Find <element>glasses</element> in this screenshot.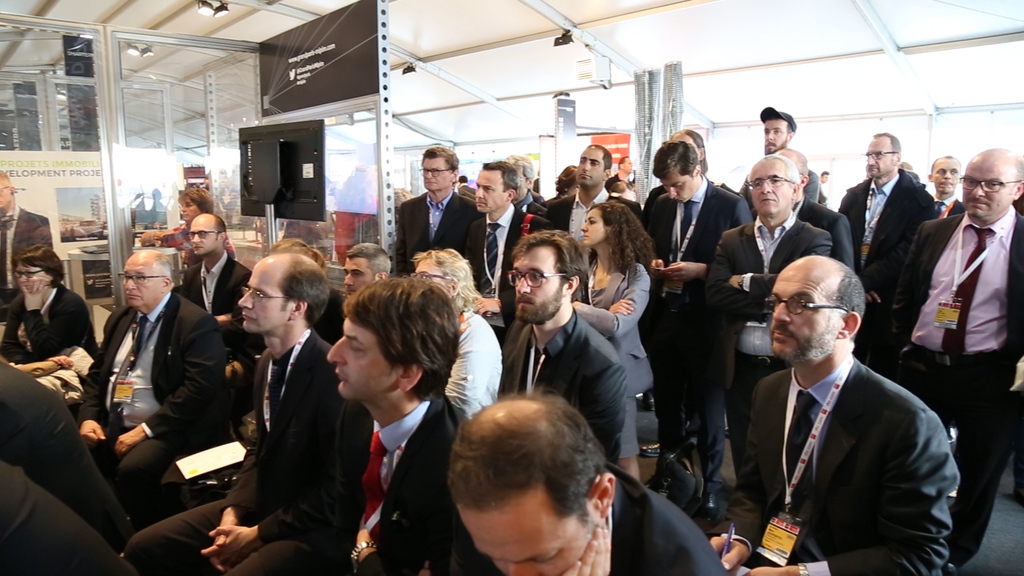
The bounding box for <element>glasses</element> is (13, 269, 44, 278).
